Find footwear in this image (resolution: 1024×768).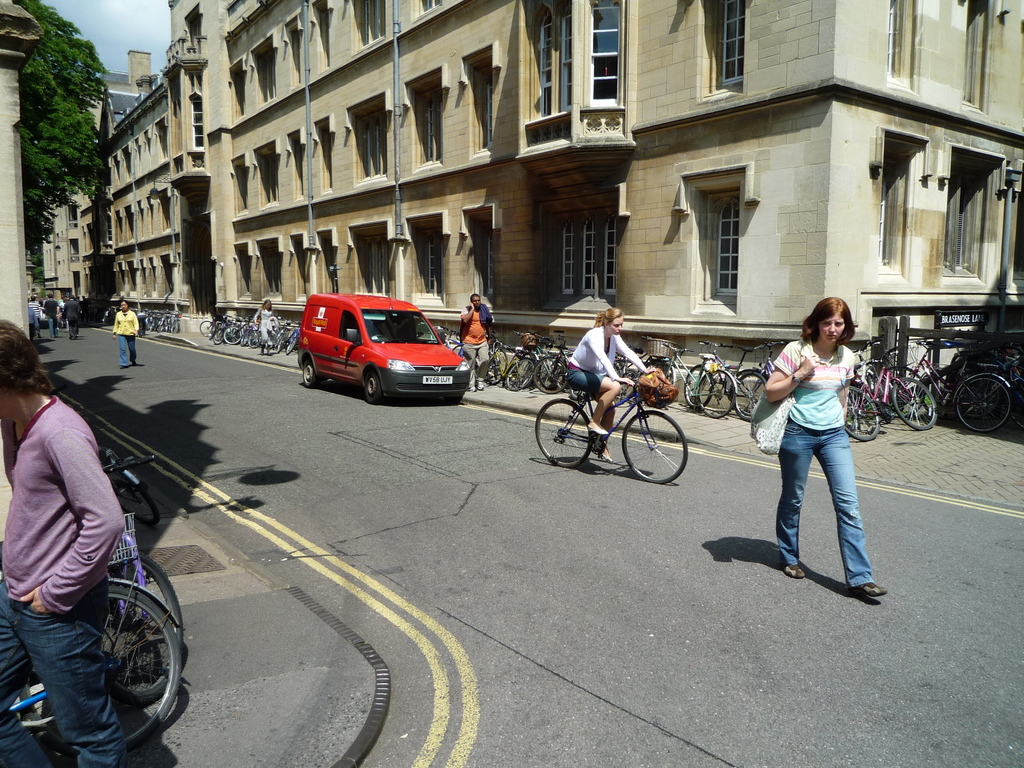
locate(783, 563, 806, 580).
